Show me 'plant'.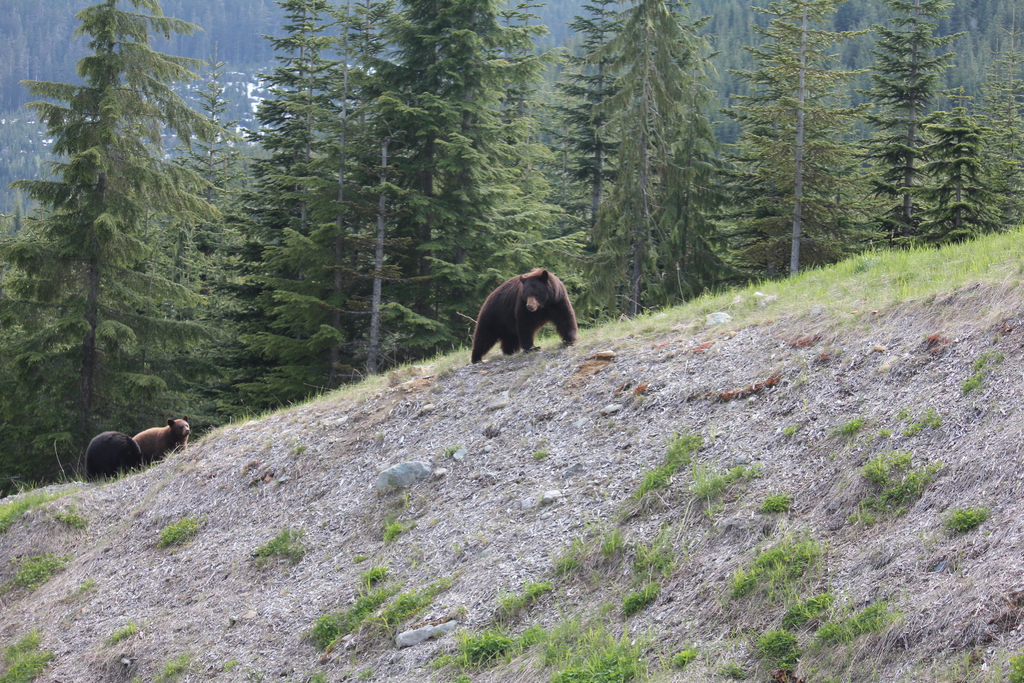
'plant' is here: 865:445:902:482.
